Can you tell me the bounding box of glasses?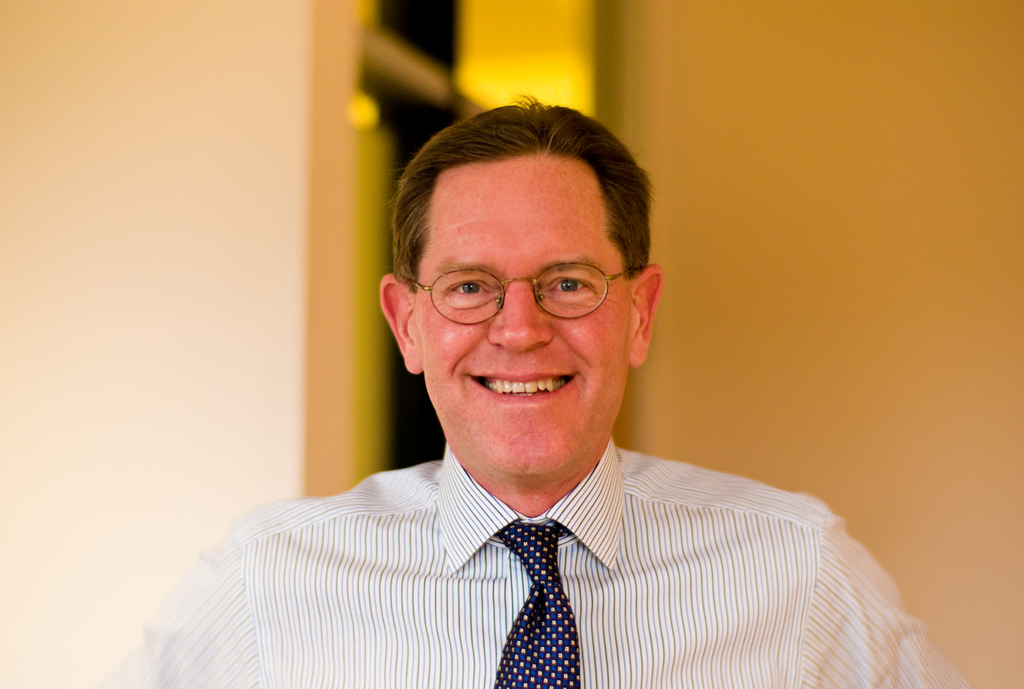
(x1=394, y1=257, x2=642, y2=330).
